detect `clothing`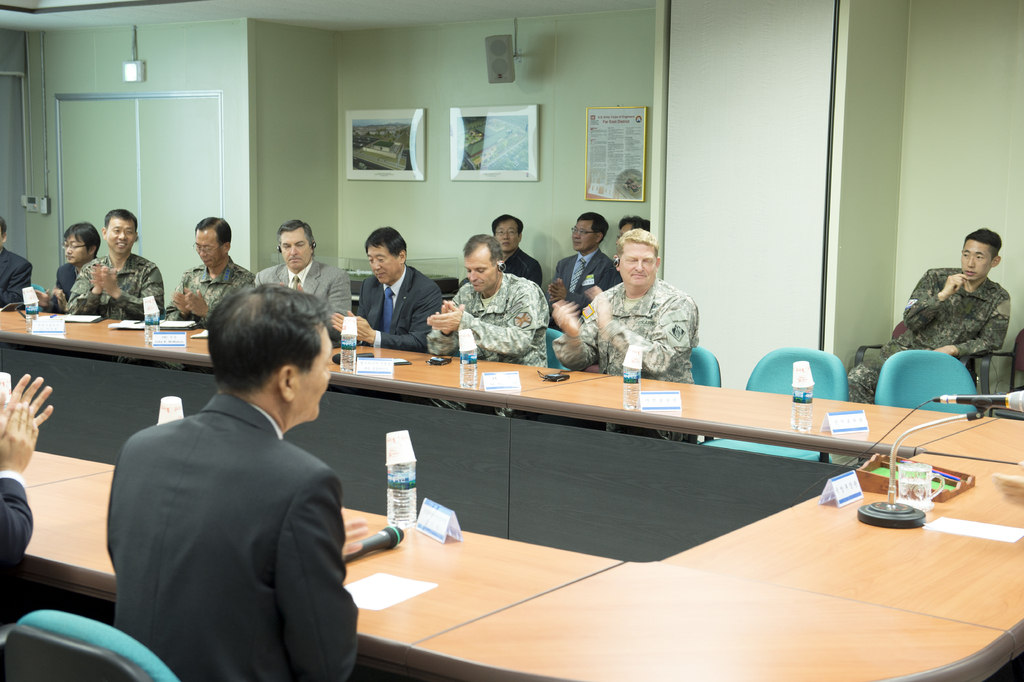
left=0, top=470, right=35, bottom=580
